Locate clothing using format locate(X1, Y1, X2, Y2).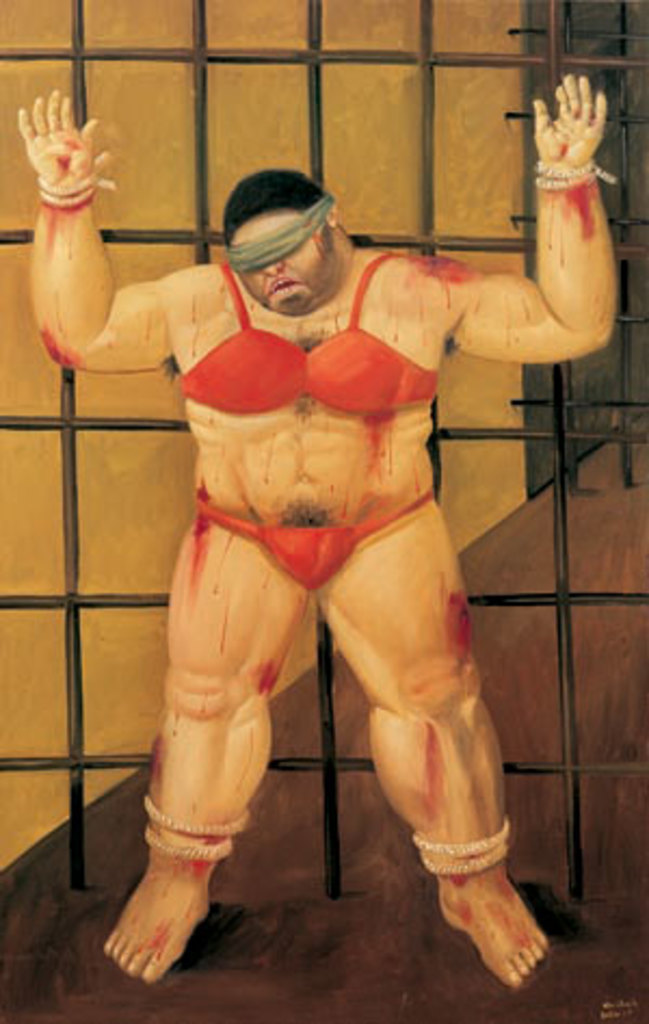
locate(186, 489, 428, 591).
